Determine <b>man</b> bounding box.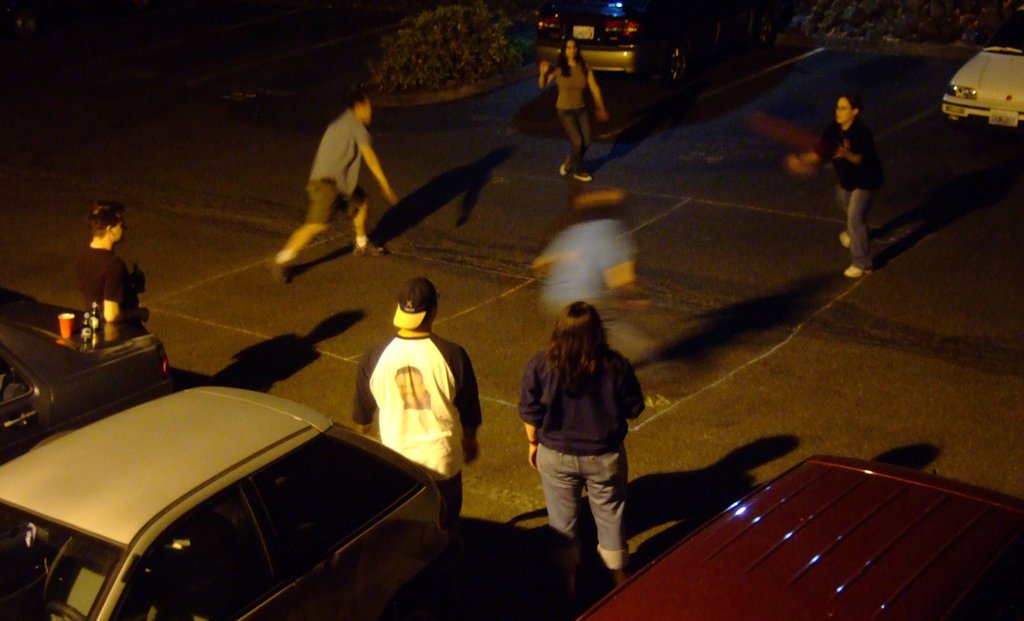
Determined: x1=262, y1=90, x2=403, y2=287.
